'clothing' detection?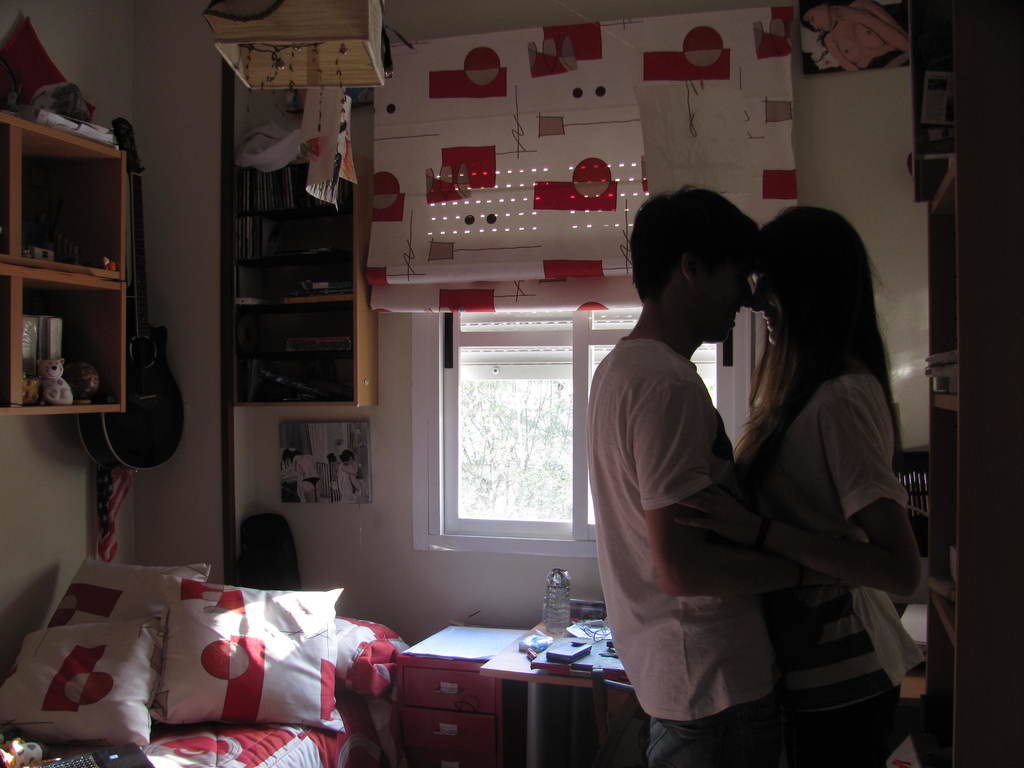
bbox=(701, 300, 923, 699)
